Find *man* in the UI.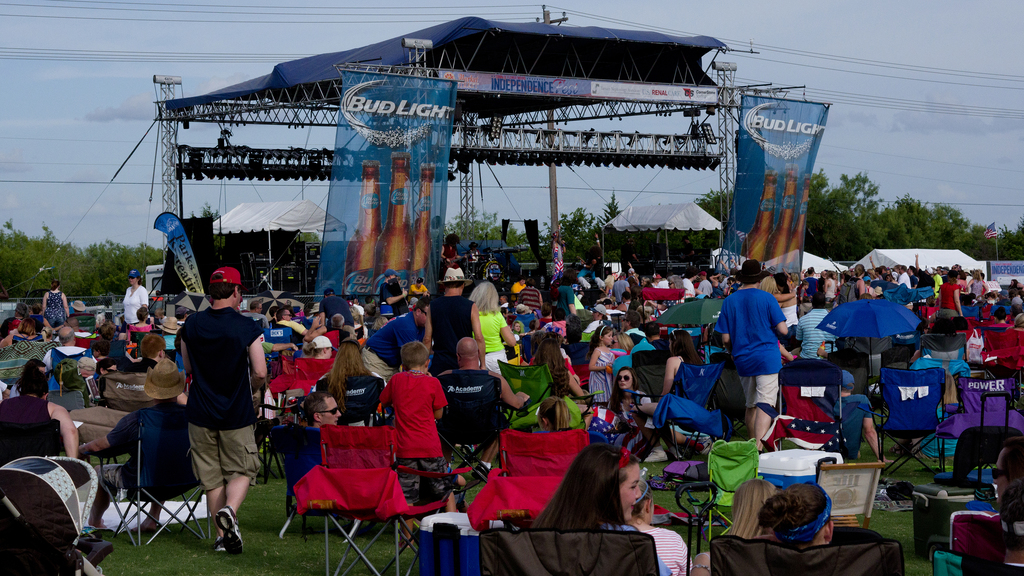
UI element at Rect(643, 321, 669, 353).
